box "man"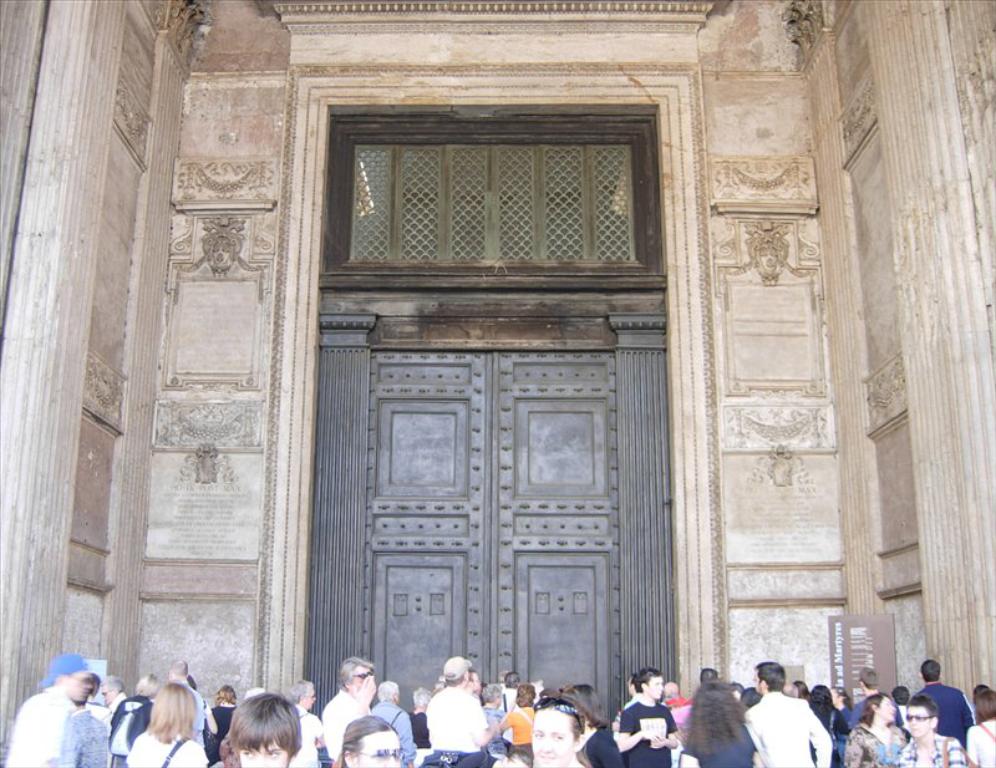
<bbox>319, 656, 374, 764</bbox>
